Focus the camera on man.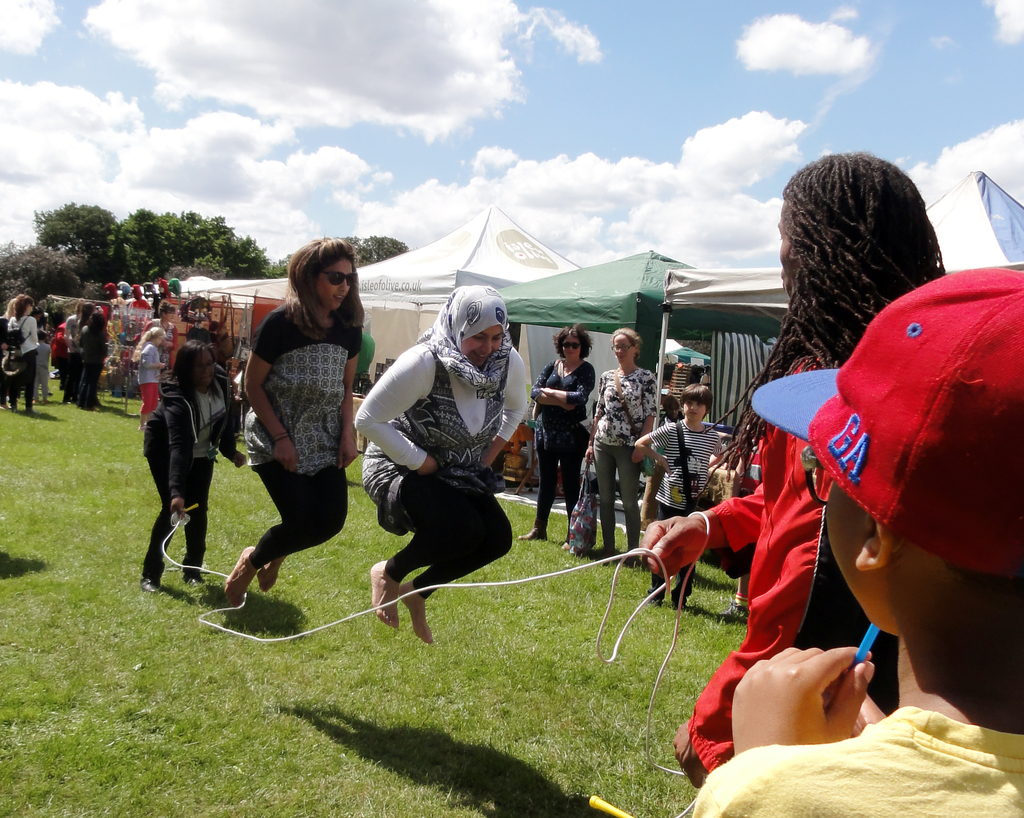
Focus region: pyautogui.locateOnScreen(365, 290, 525, 648).
